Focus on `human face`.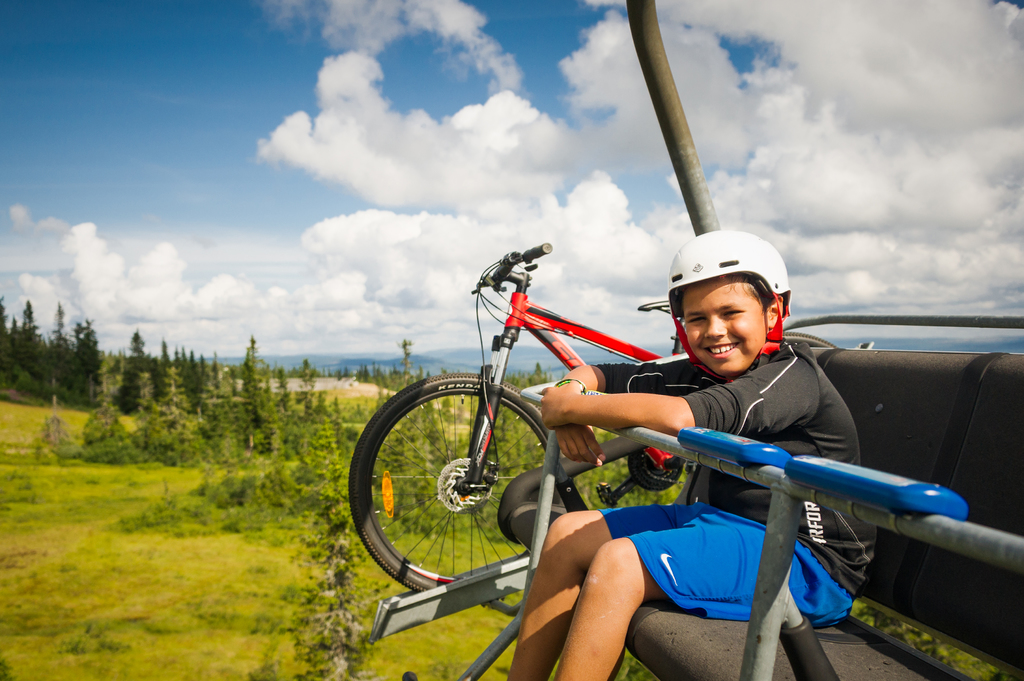
Focused at detection(671, 276, 760, 378).
